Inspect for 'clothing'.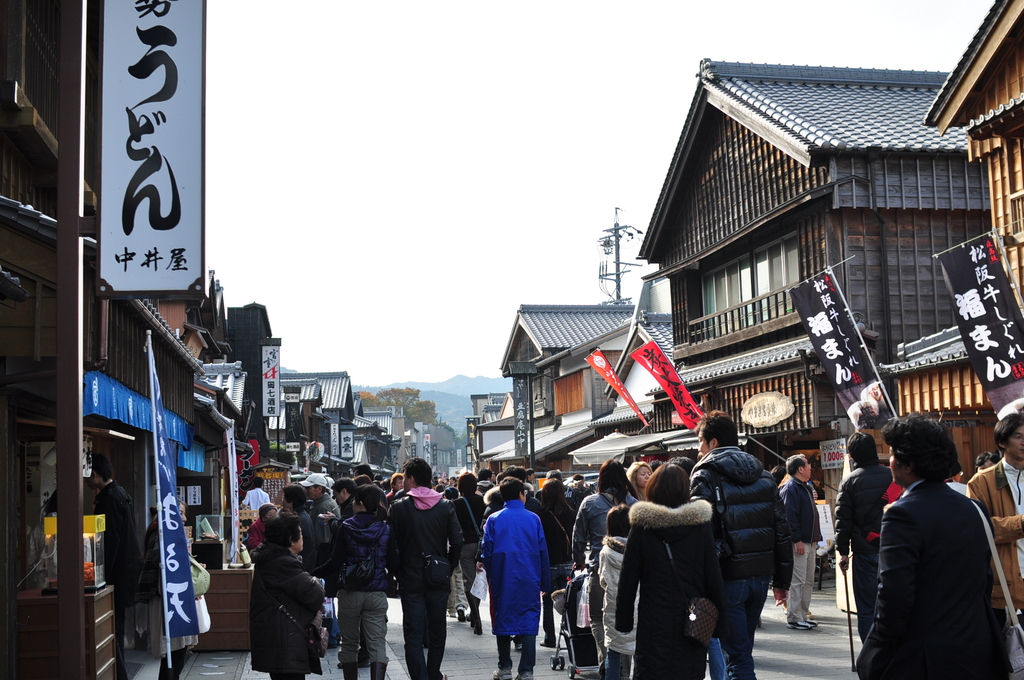
Inspection: 330/523/388/660.
